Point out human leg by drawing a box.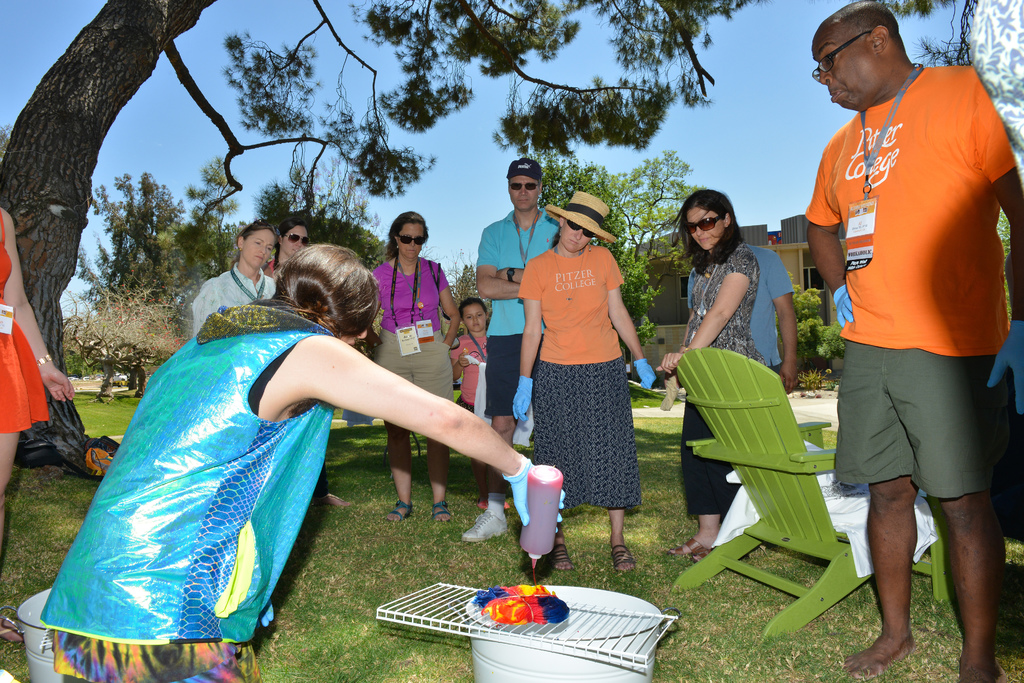
[912, 352, 1014, 682].
